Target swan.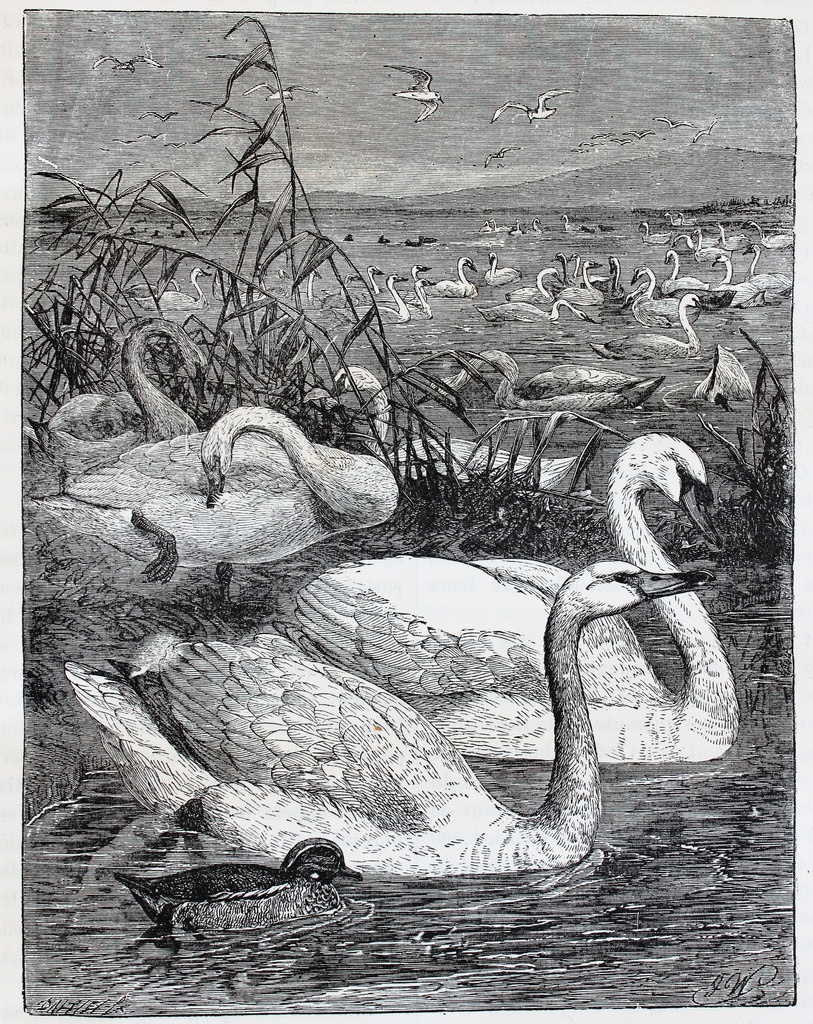
Target region: detection(413, 348, 667, 418).
